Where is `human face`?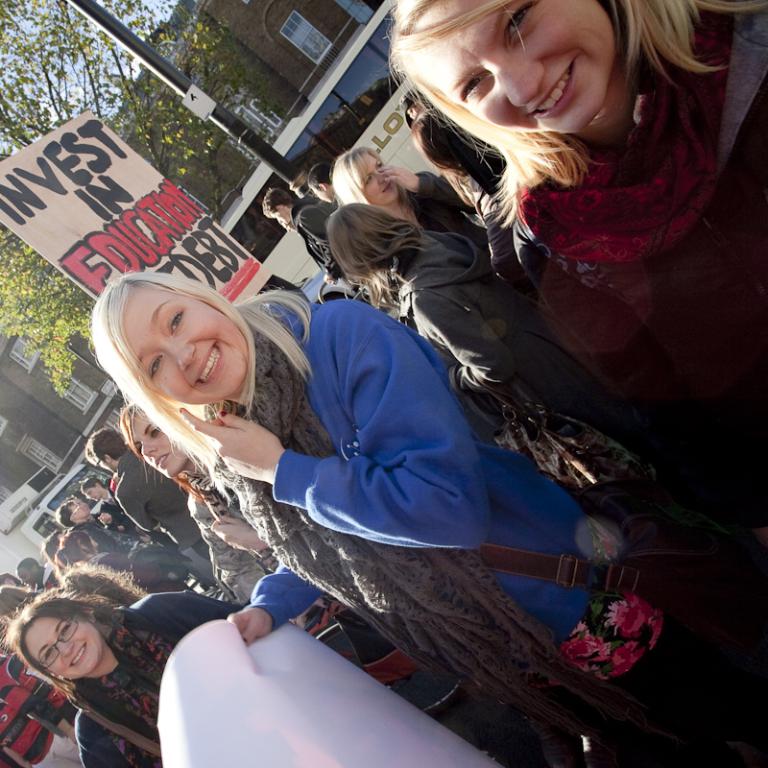
272:212:295:226.
